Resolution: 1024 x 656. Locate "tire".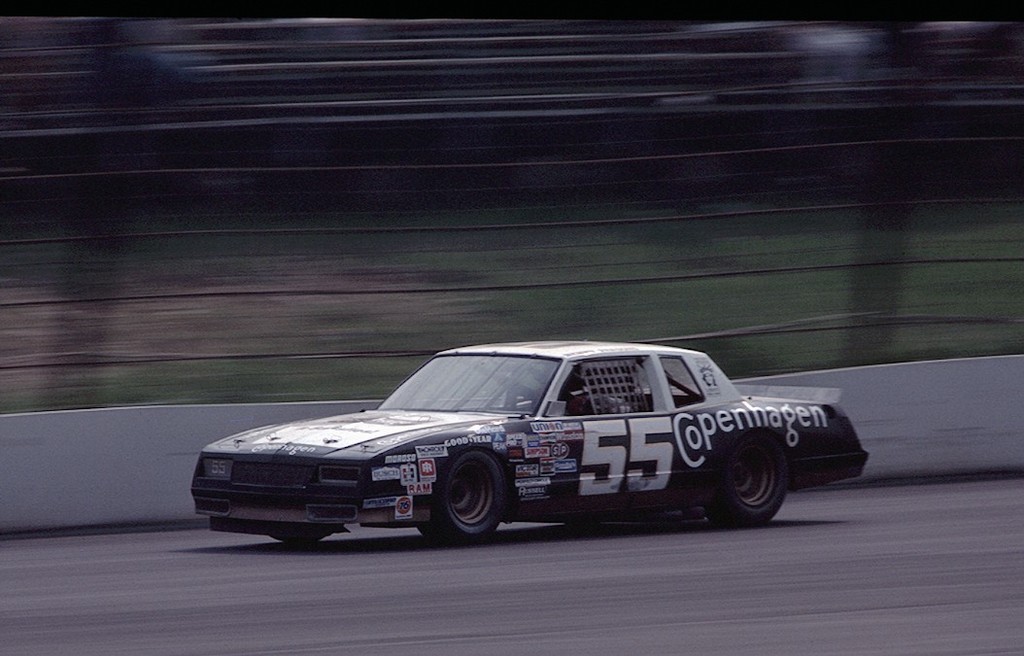
locate(273, 533, 326, 543).
